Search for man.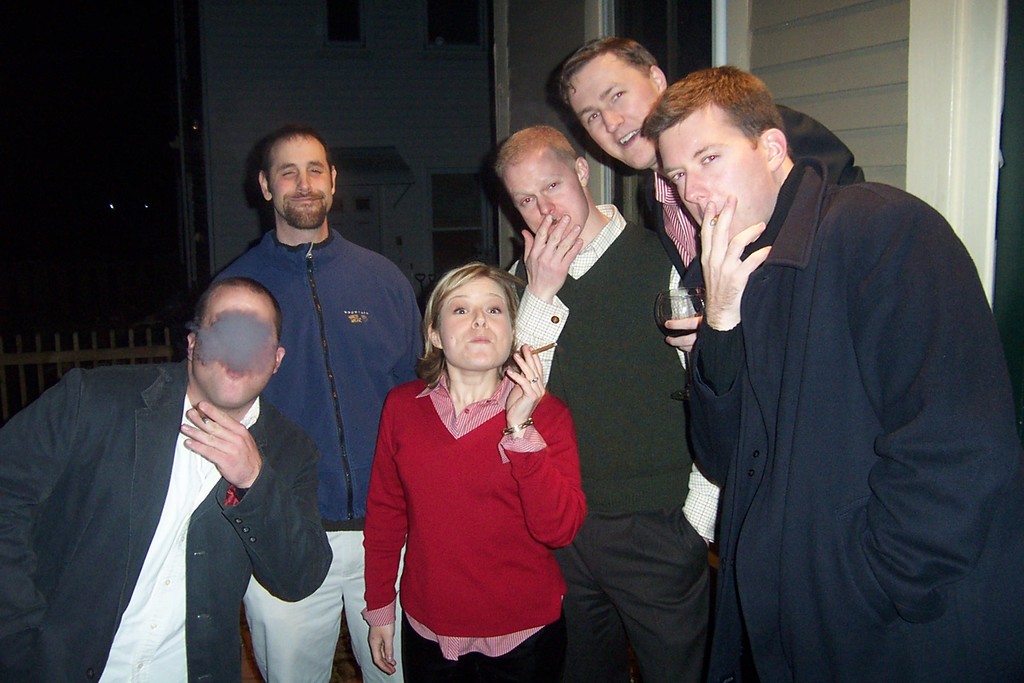
Found at crop(493, 123, 729, 682).
